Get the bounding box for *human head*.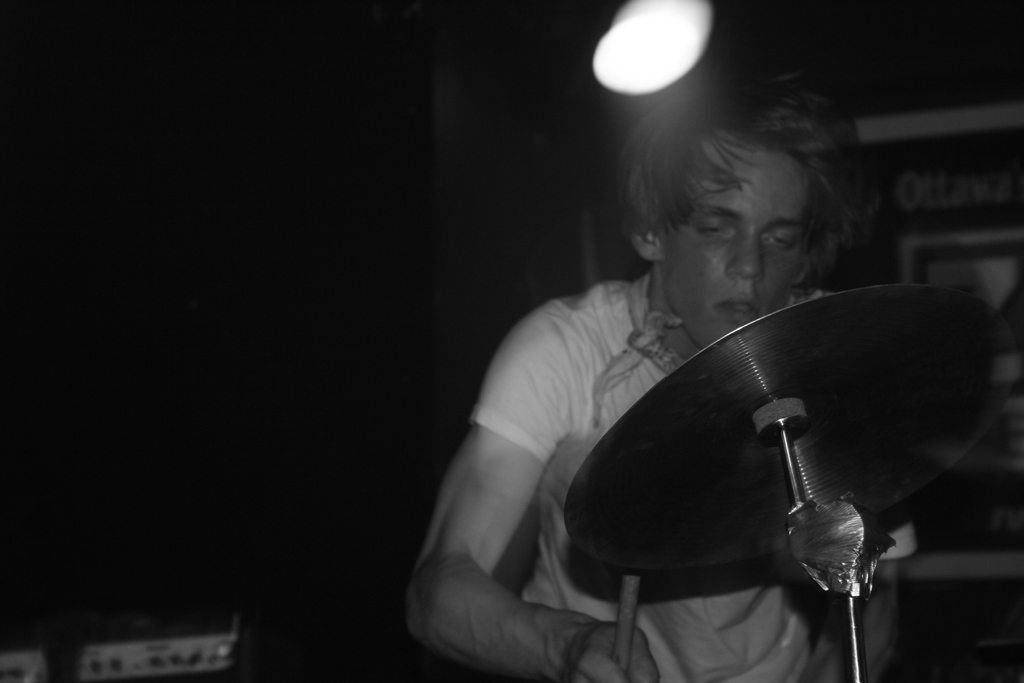
x1=634 y1=99 x2=864 y2=291.
